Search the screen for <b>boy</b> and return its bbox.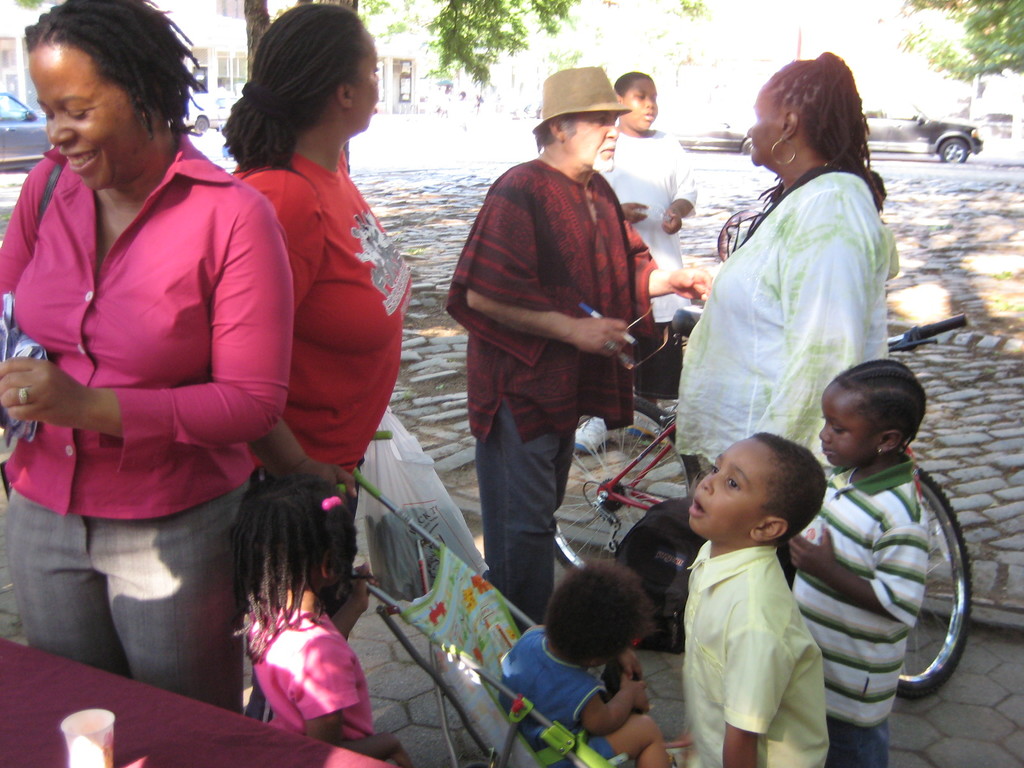
Found: select_region(776, 360, 927, 764).
